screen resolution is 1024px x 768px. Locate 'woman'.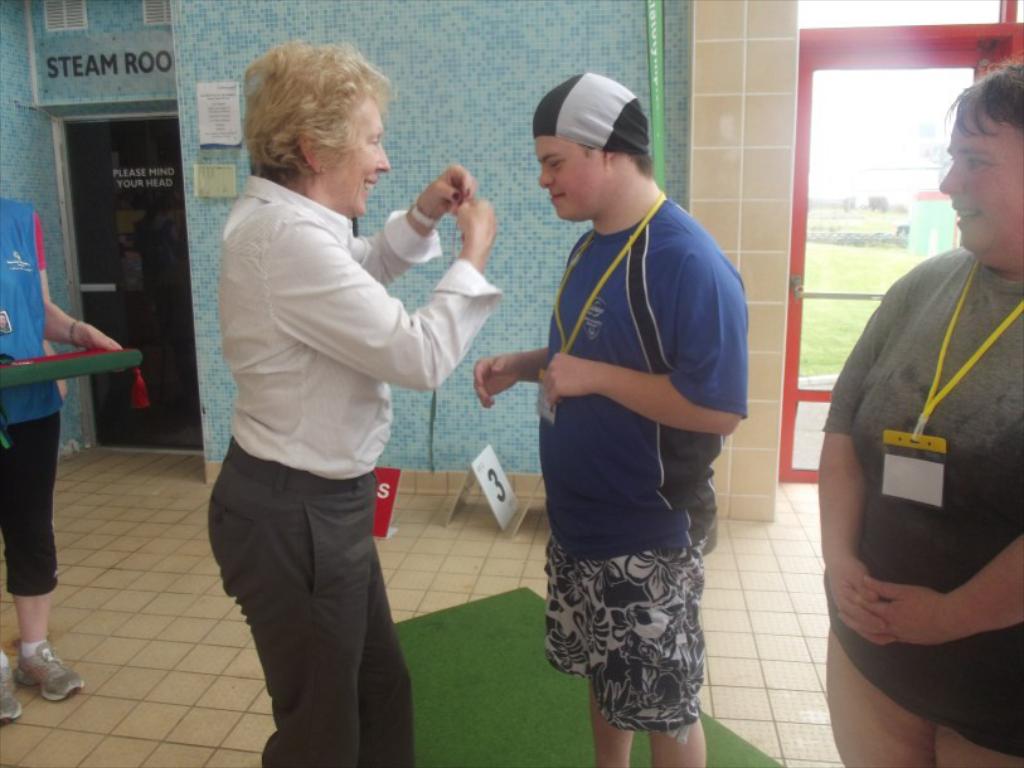
(x1=188, y1=57, x2=472, y2=767).
